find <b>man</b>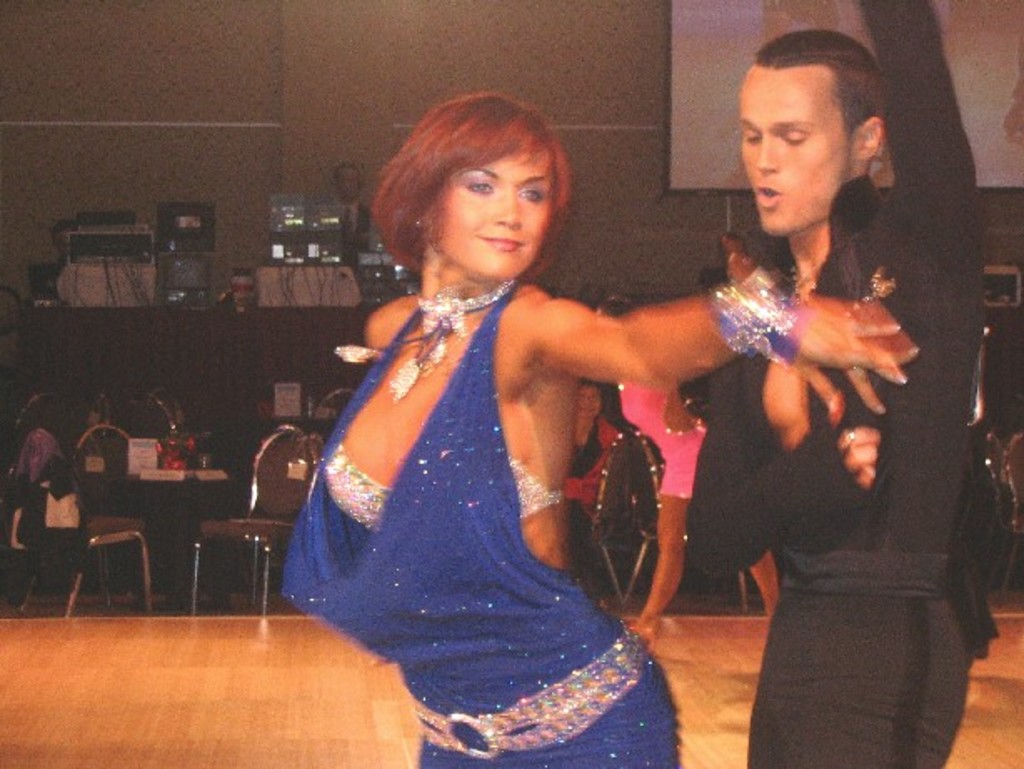
region(677, 28, 1007, 767)
